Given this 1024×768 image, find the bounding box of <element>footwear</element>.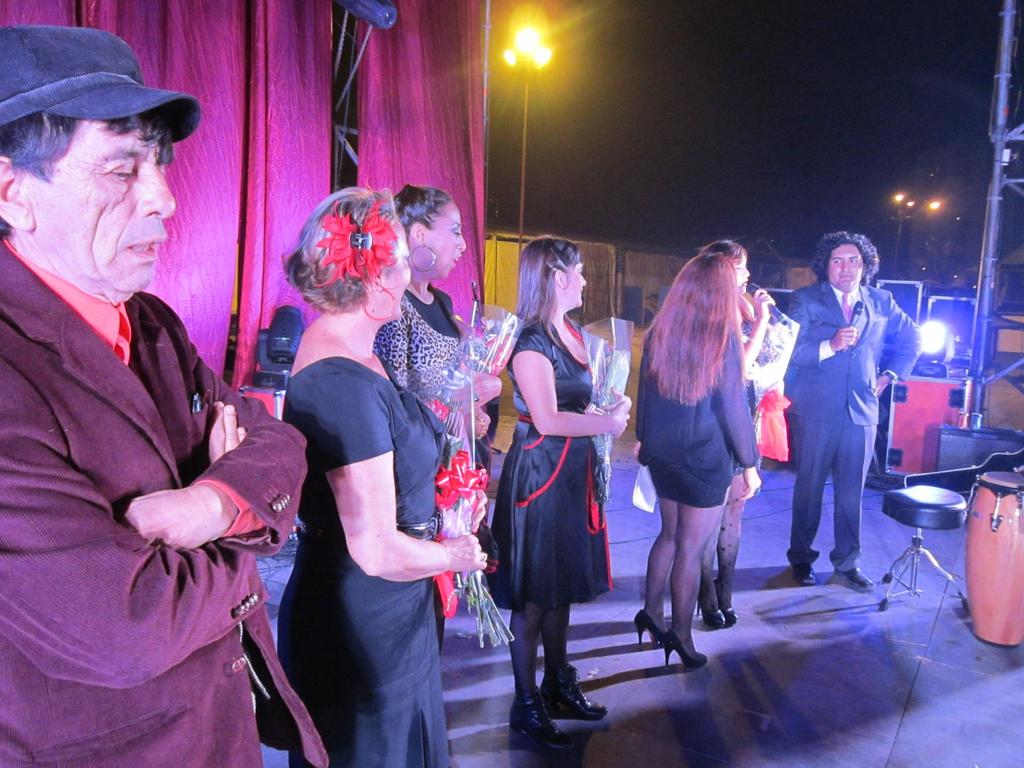
(left=662, top=630, right=707, bottom=675).
